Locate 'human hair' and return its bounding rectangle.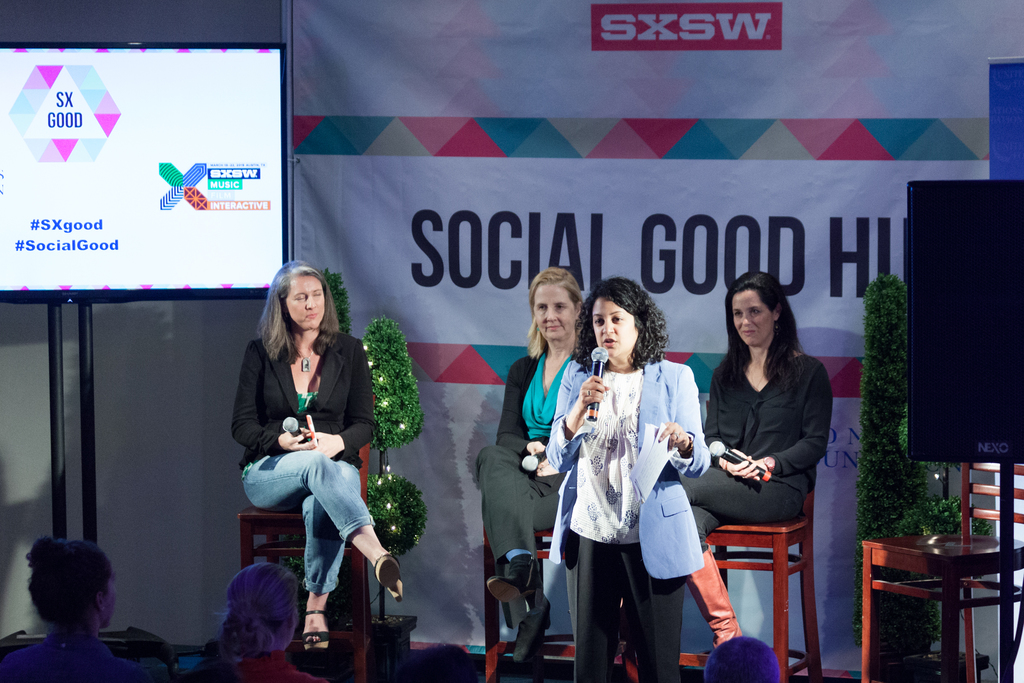
575,278,670,366.
